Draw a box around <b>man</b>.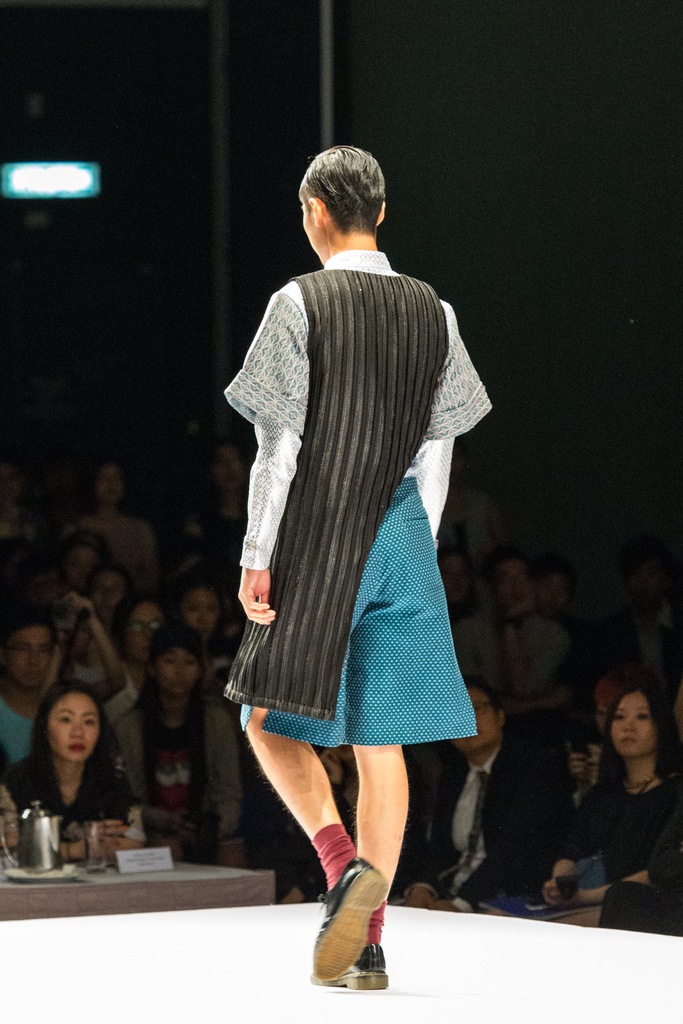
[x1=0, y1=605, x2=55, y2=762].
